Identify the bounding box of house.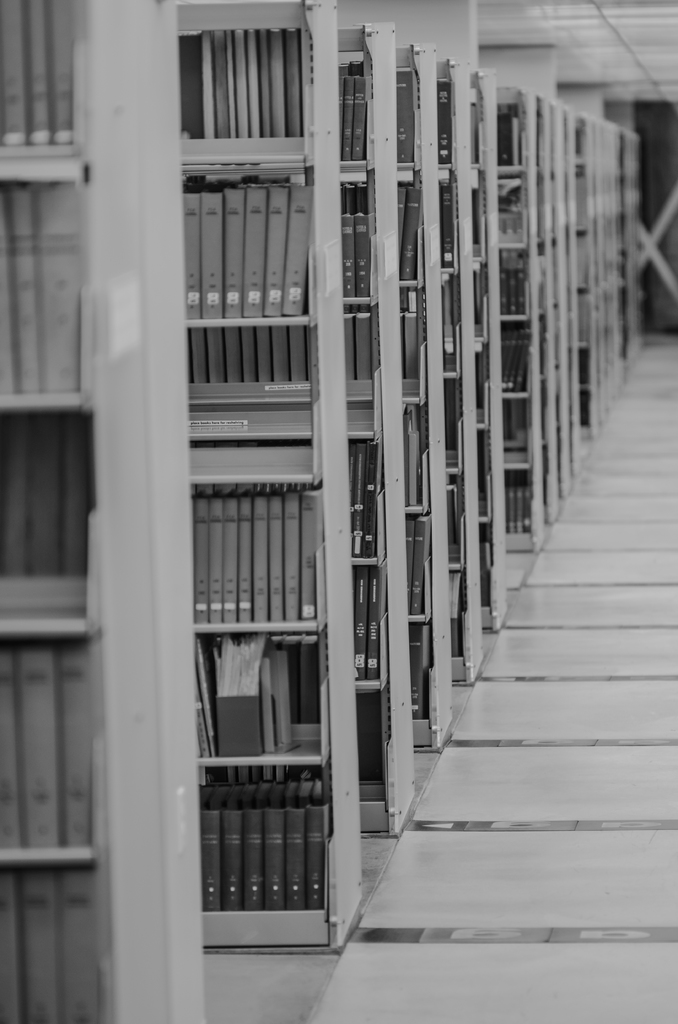
<region>38, 7, 675, 967</region>.
